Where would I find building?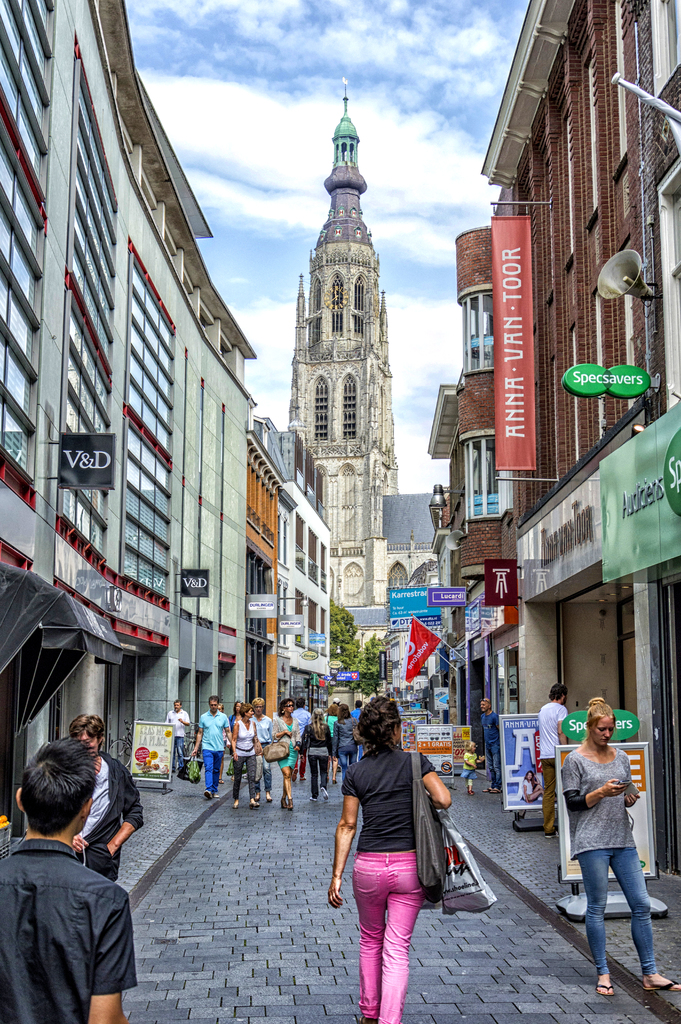
At 481:0:680:873.
